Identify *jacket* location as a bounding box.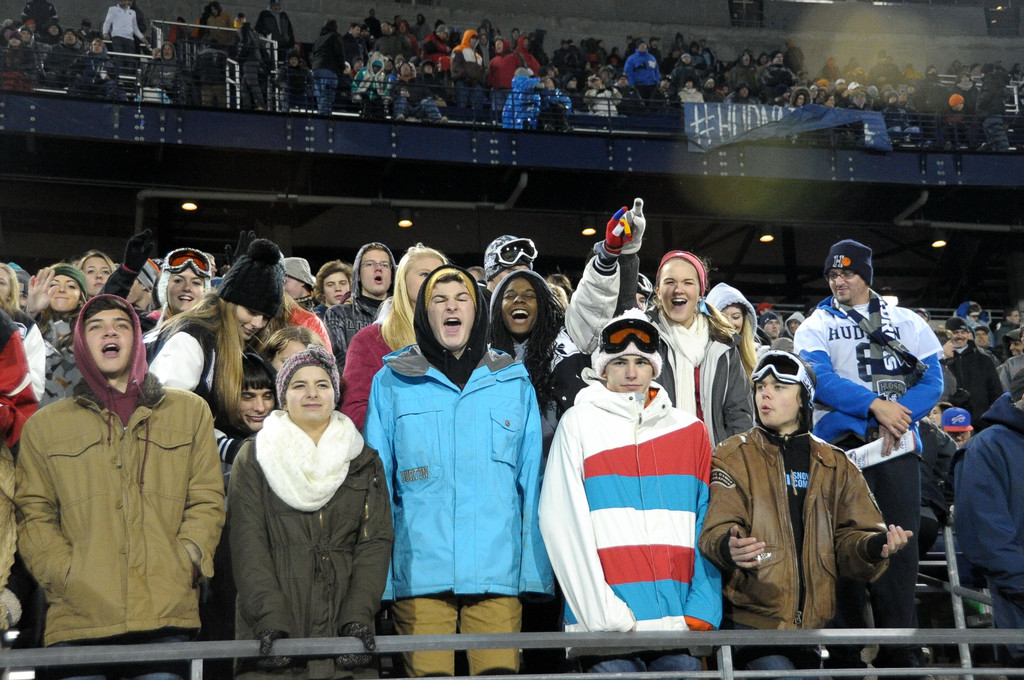
x1=378 y1=333 x2=552 y2=601.
